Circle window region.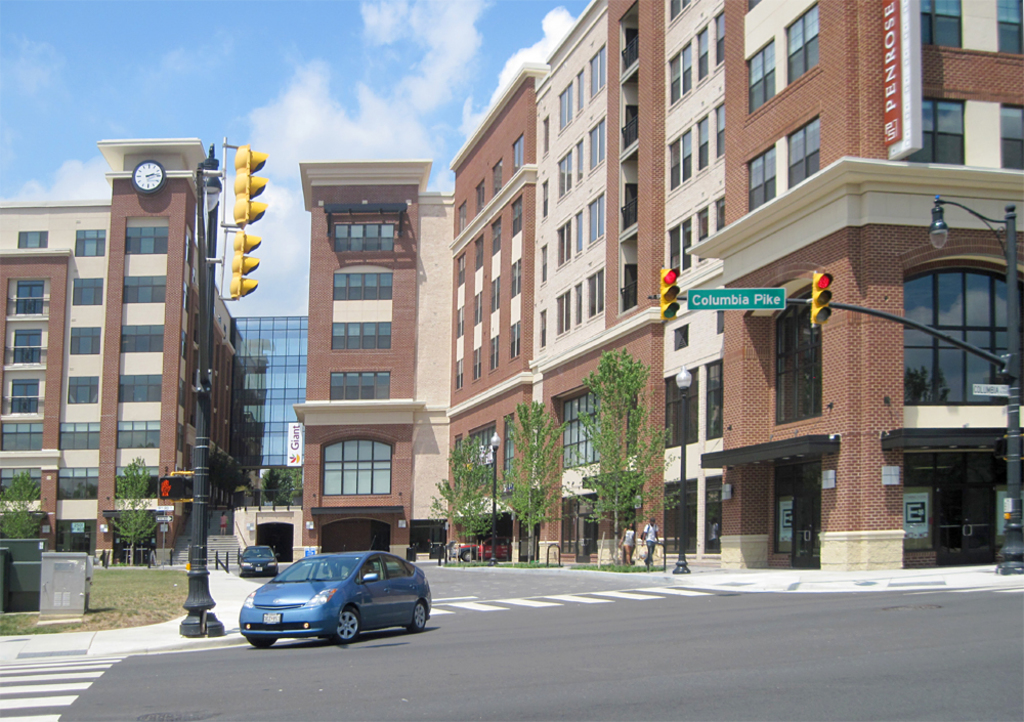
Region: region(124, 222, 167, 253).
